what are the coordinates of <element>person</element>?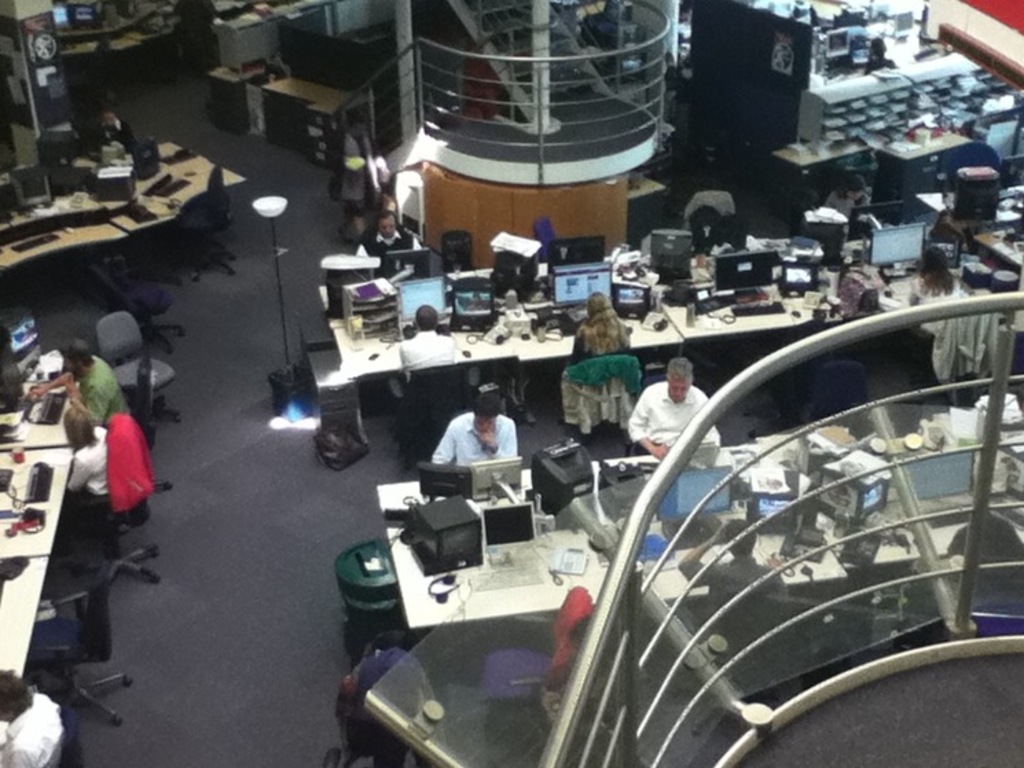
locate(71, 400, 121, 515).
